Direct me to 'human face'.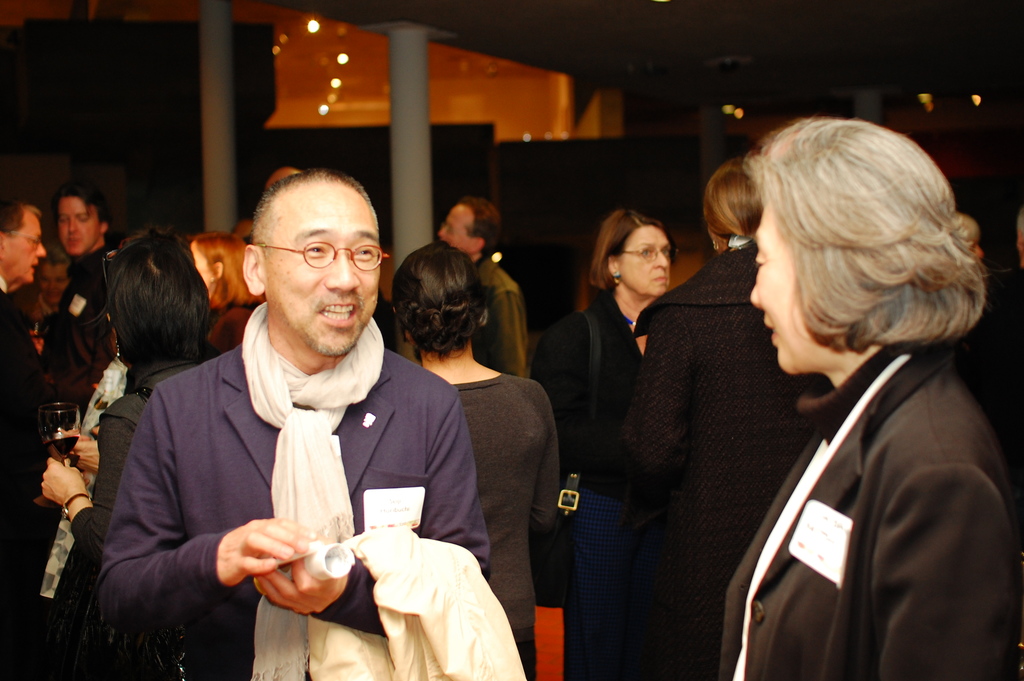
Direction: (24,176,100,252).
